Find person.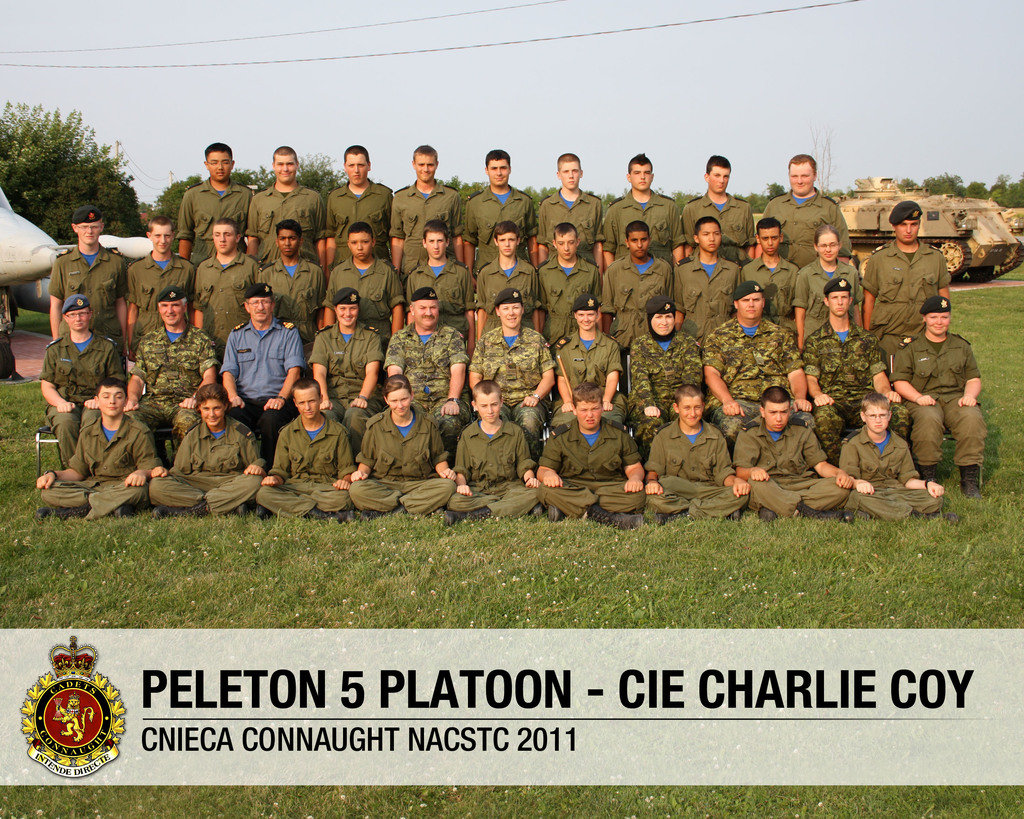
<box>760,151,853,271</box>.
